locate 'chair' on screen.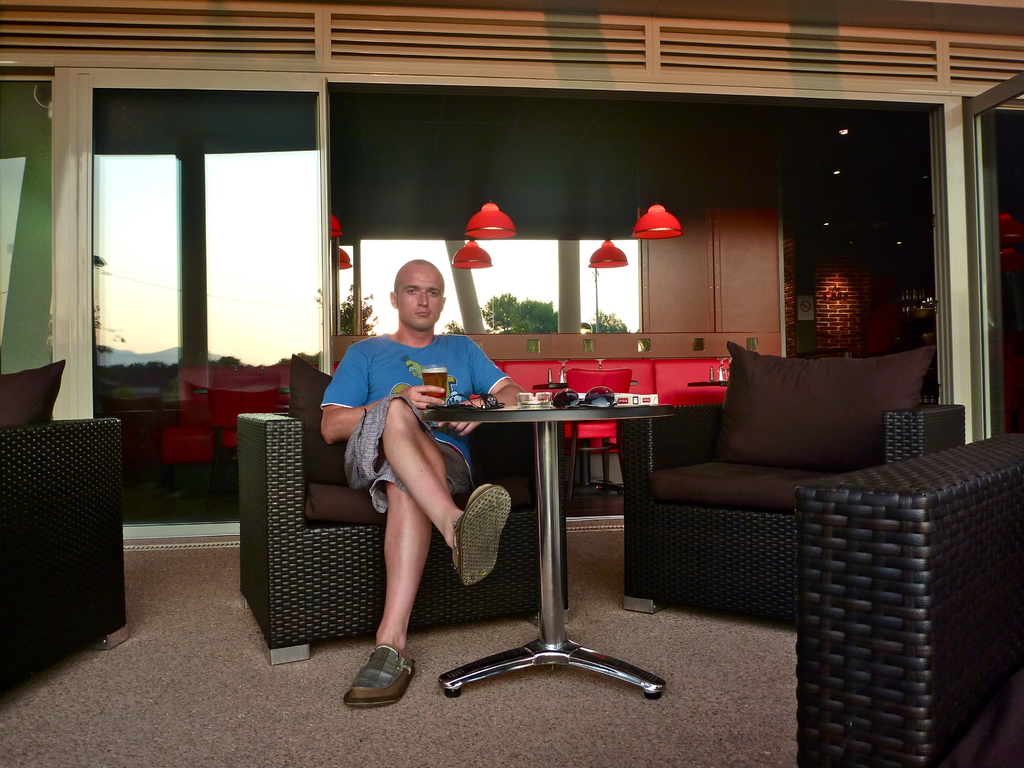
On screen at {"x1": 212, "y1": 359, "x2": 288, "y2": 498}.
